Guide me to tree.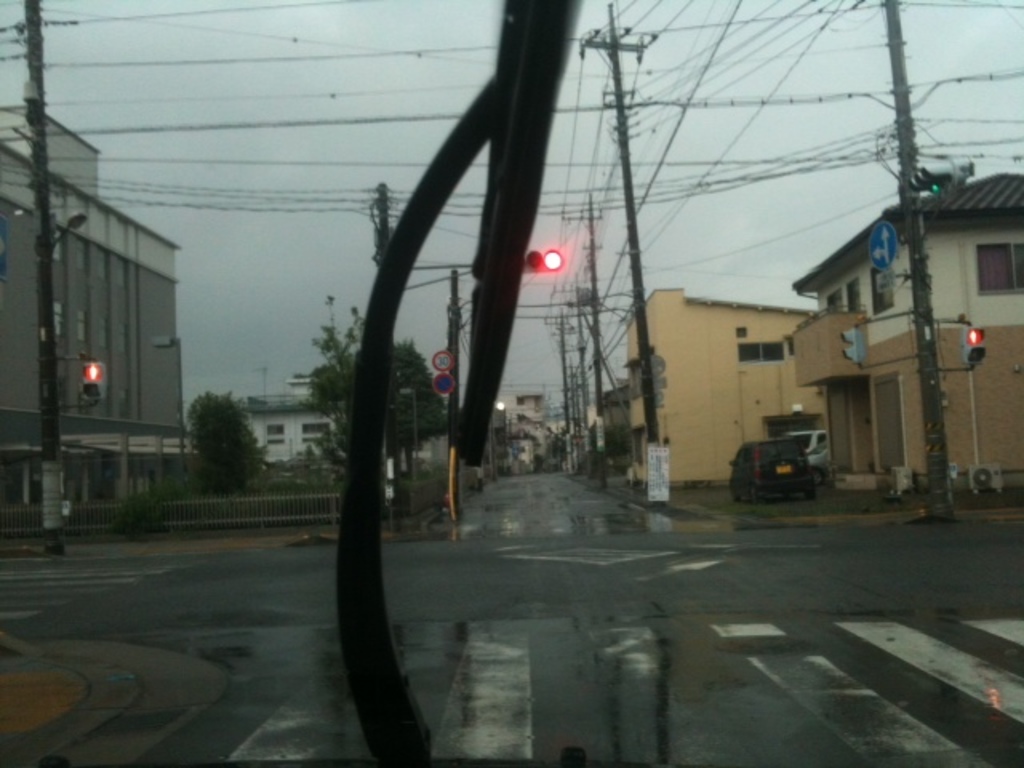
Guidance: 309,301,370,478.
